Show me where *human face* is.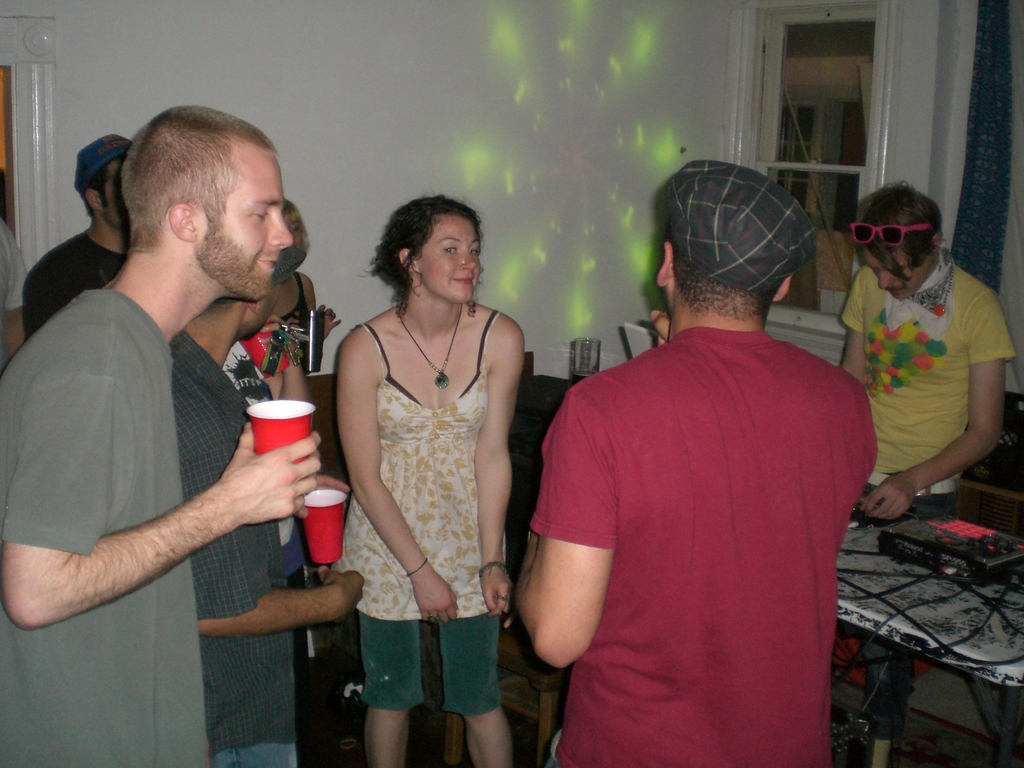
*human face* is at <region>99, 147, 124, 227</region>.
